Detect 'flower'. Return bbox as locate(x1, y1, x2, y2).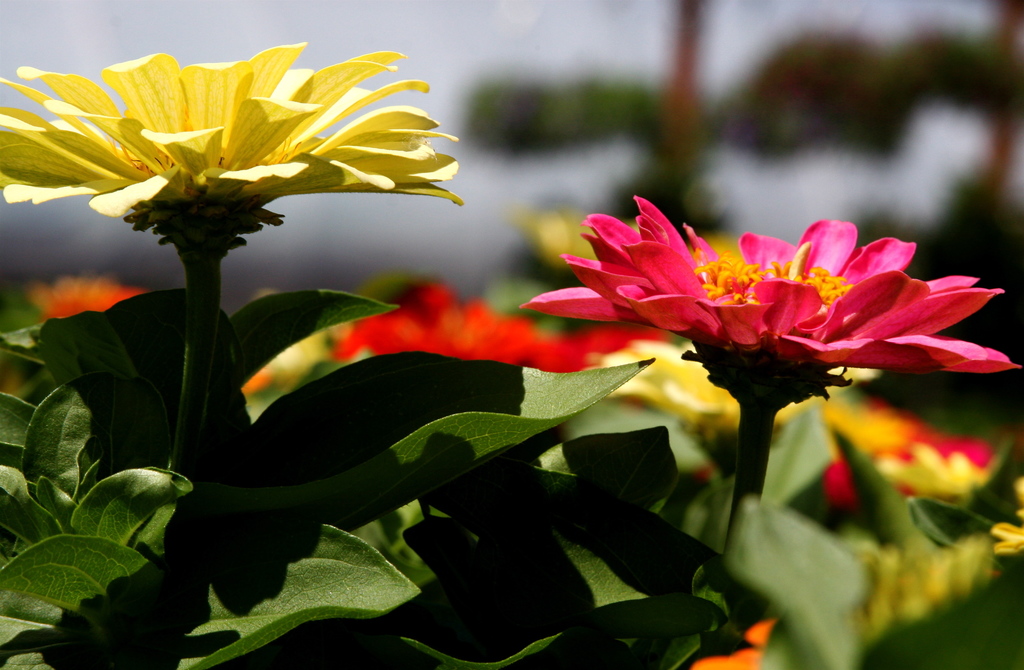
locate(990, 477, 1023, 560).
